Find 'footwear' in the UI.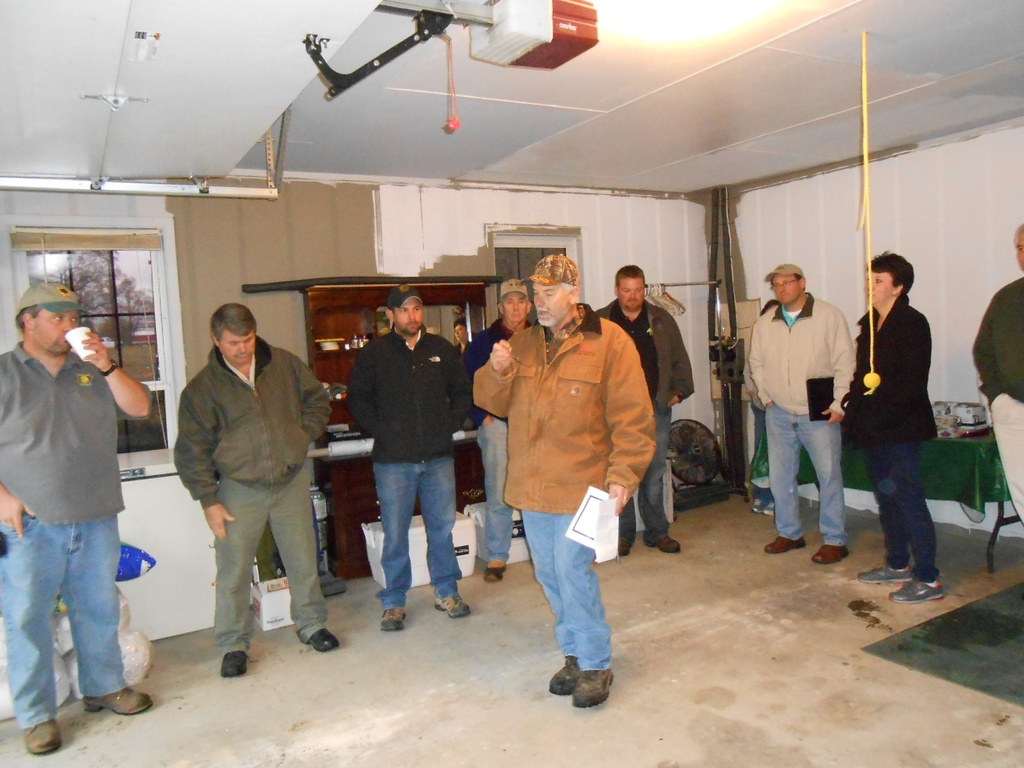
UI element at <box>645,532,680,552</box>.
